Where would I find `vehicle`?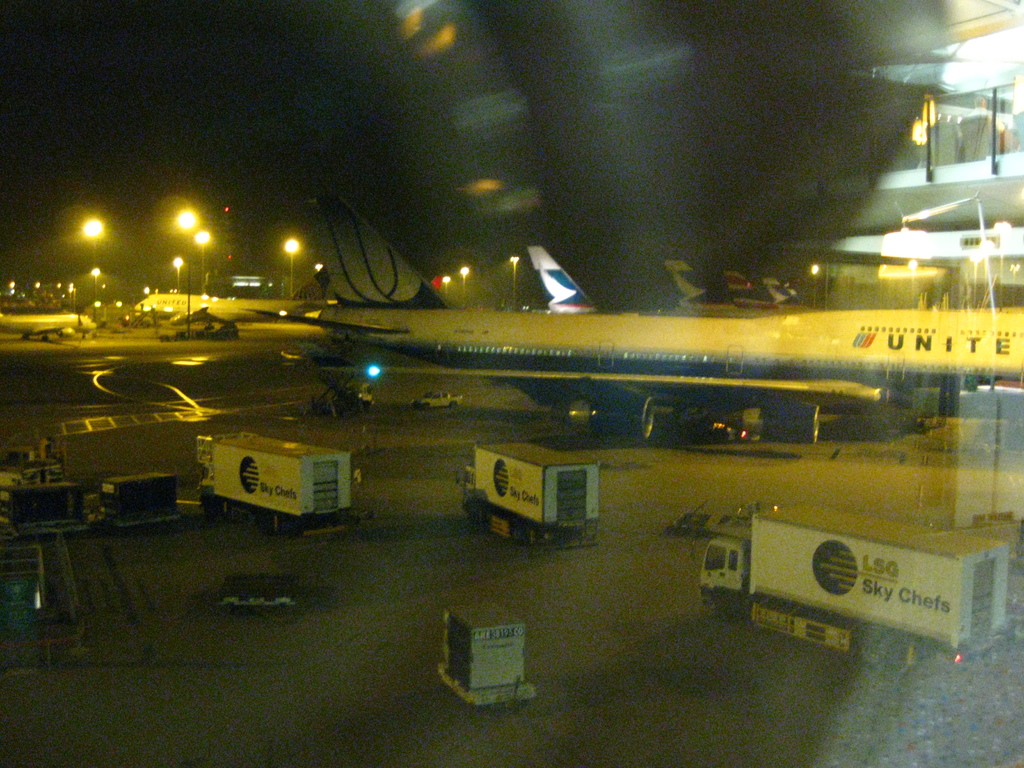
At detection(698, 500, 1014, 680).
